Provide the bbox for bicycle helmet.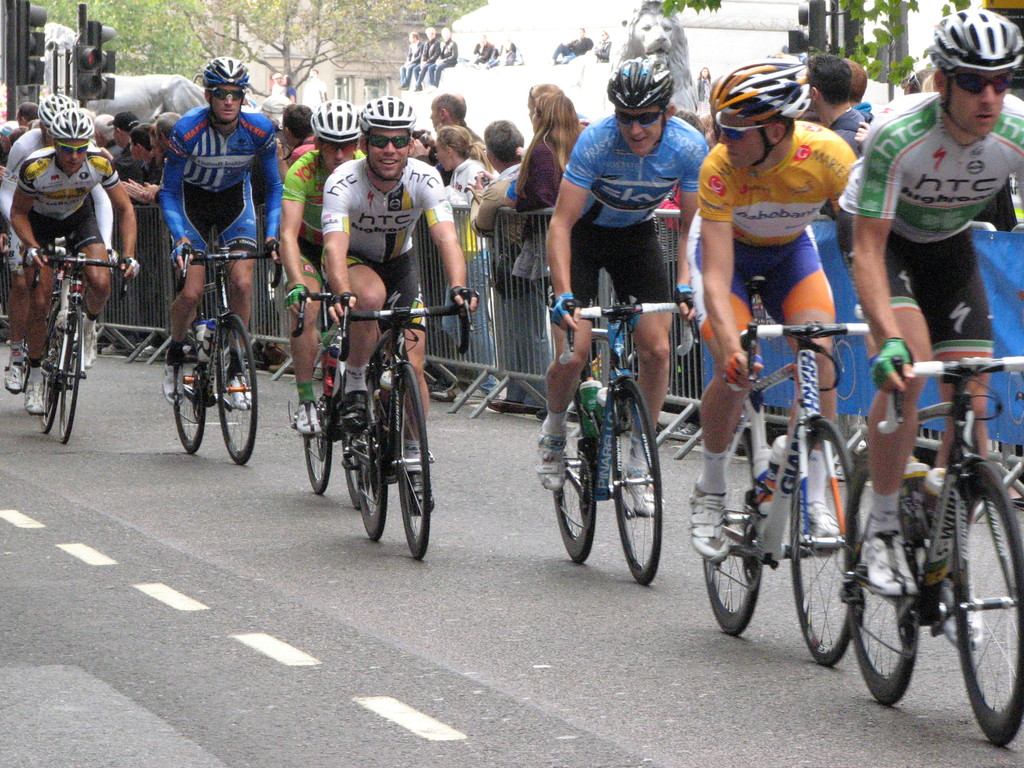
[x1=608, y1=48, x2=664, y2=113].
